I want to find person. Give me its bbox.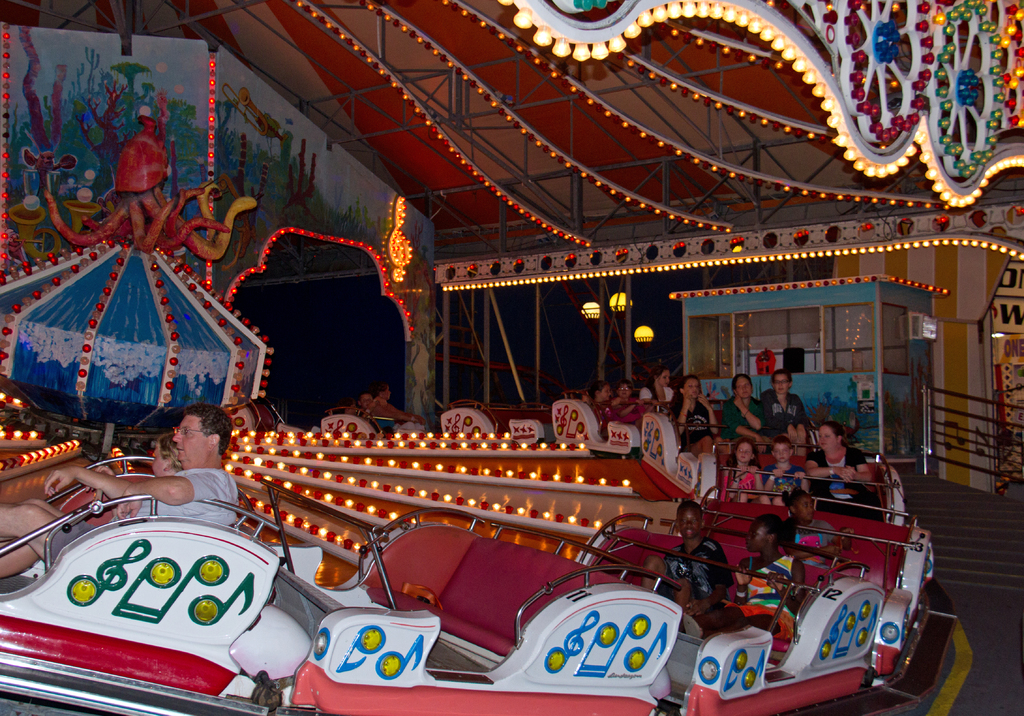
bbox=(0, 406, 237, 569).
